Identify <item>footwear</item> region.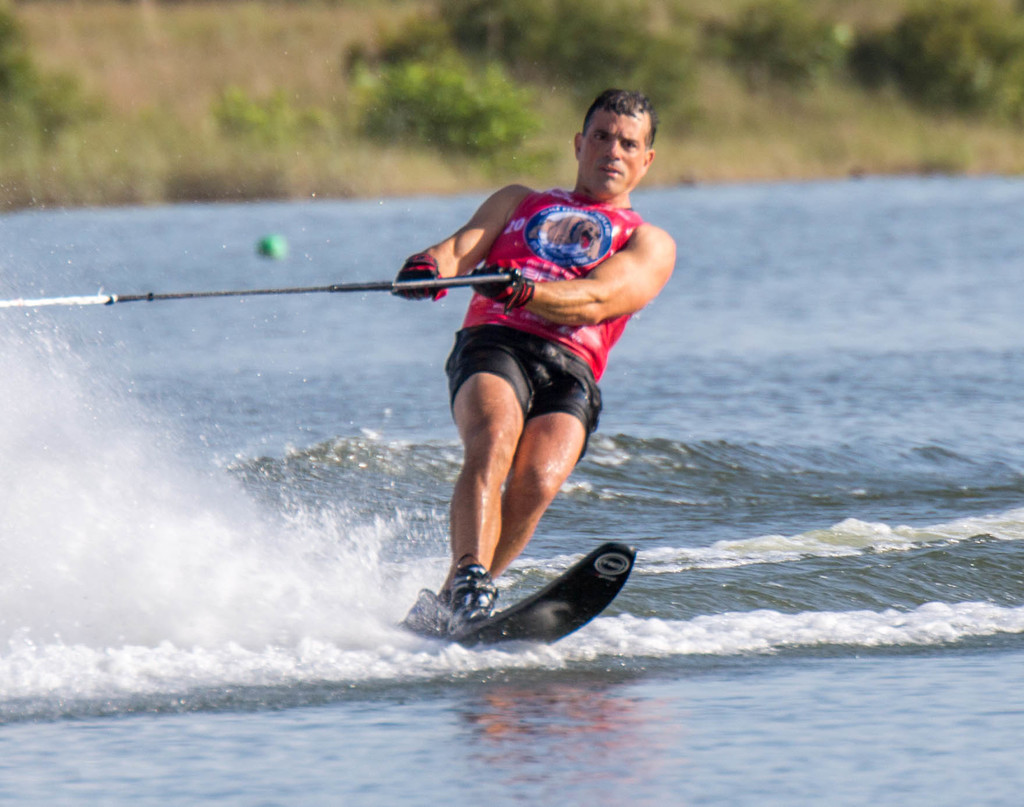
Region: (left=445, top=564, right=504, bottom=627).
